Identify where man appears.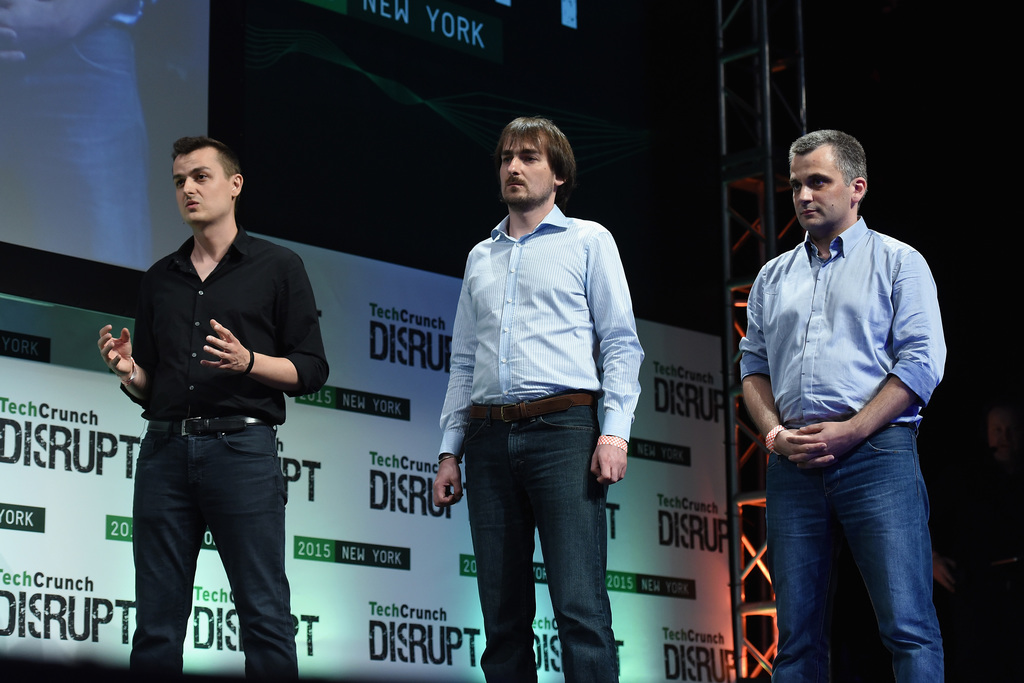
Appears at (432, 117, 644, 682).
